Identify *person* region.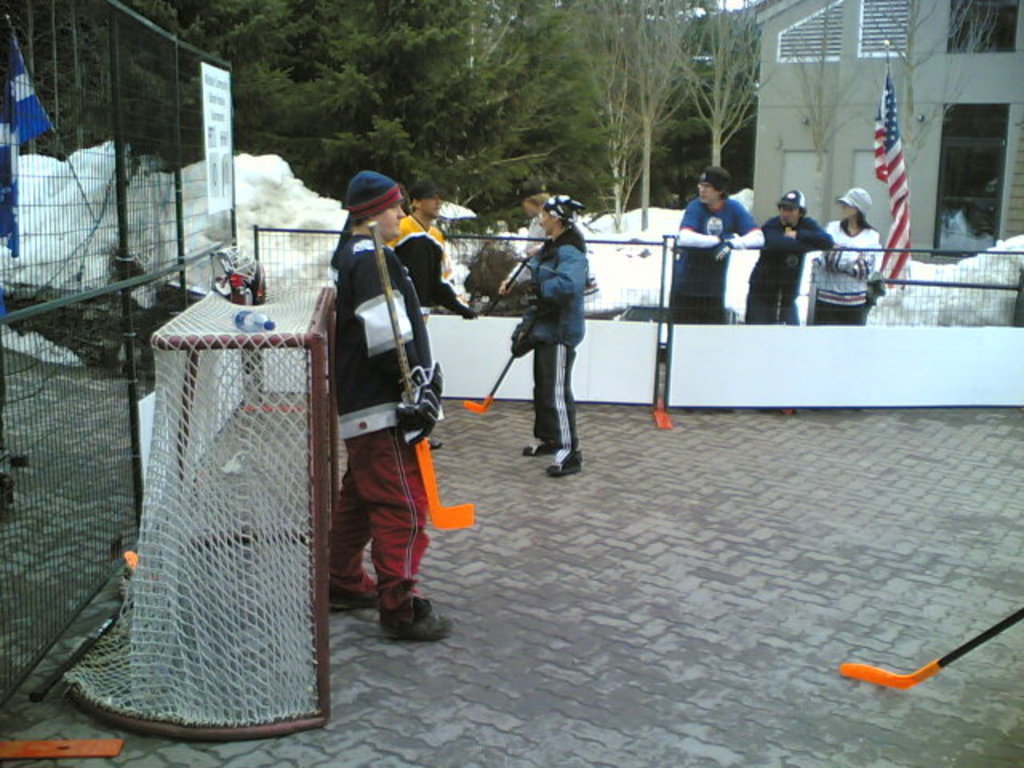
Region: rect(742, 186, 835, 330).
